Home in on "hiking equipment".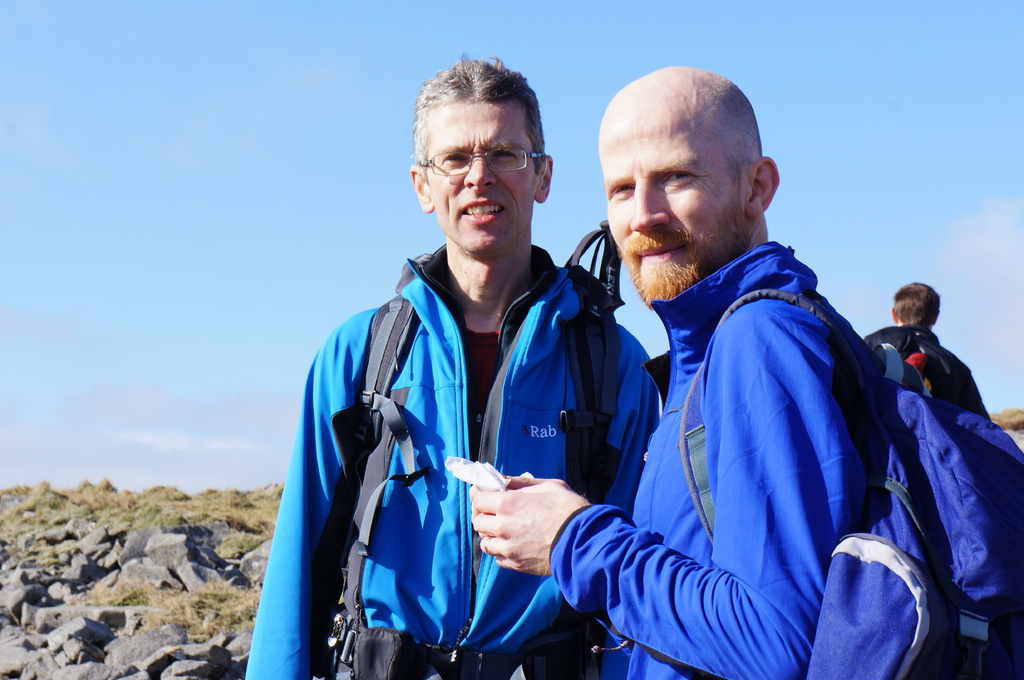
Homed in at 593/287/1023/679.
